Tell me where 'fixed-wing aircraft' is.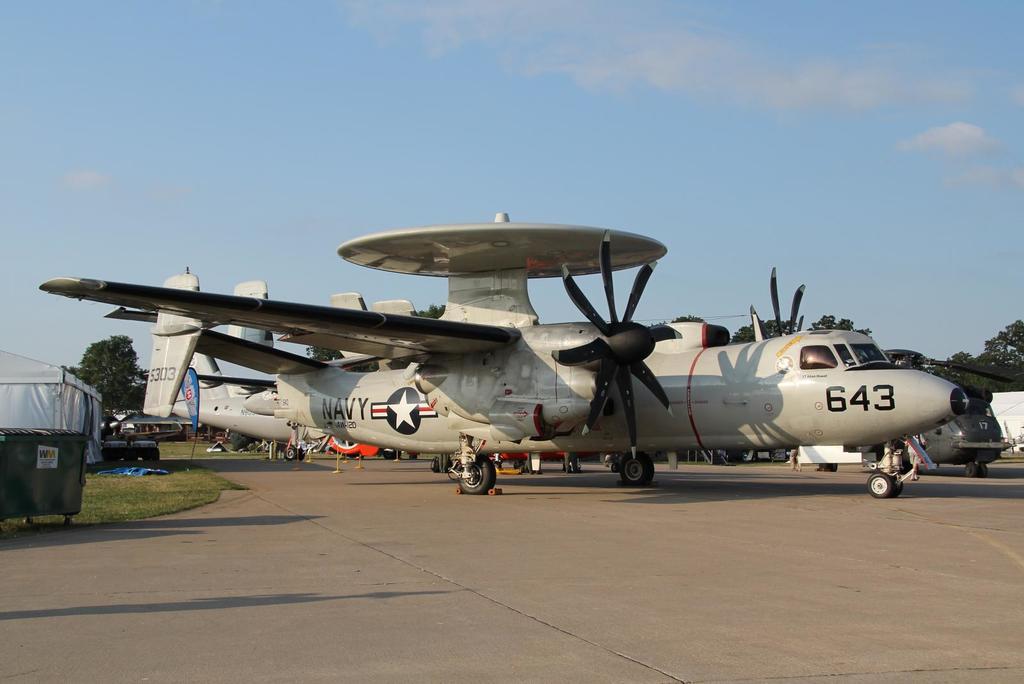
'fixed-wing aircraft' is at x1=36, y1=206, x2=971, y2=495.
